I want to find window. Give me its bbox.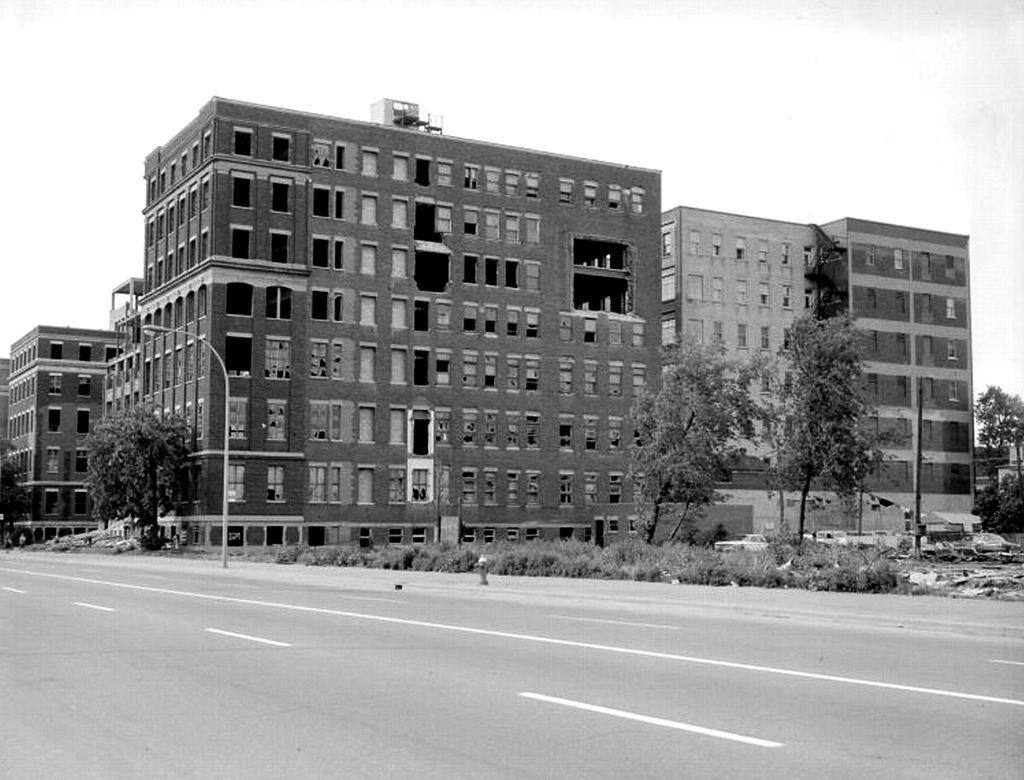
bbox(228, 222, 252, 260).
